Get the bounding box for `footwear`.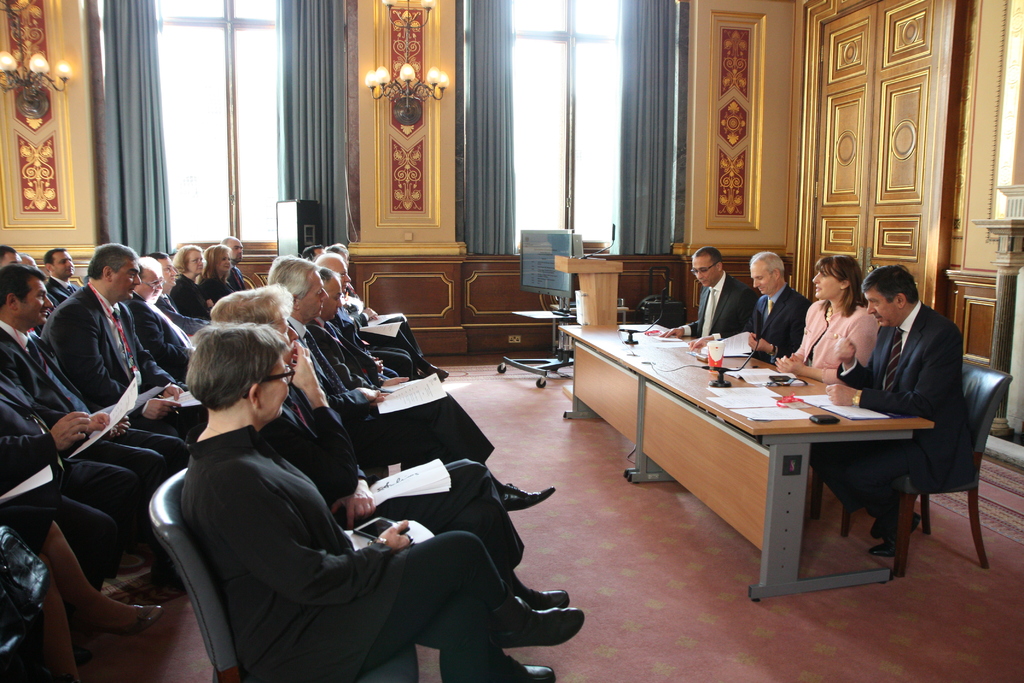
bbox(426, 364, 447, 381).
